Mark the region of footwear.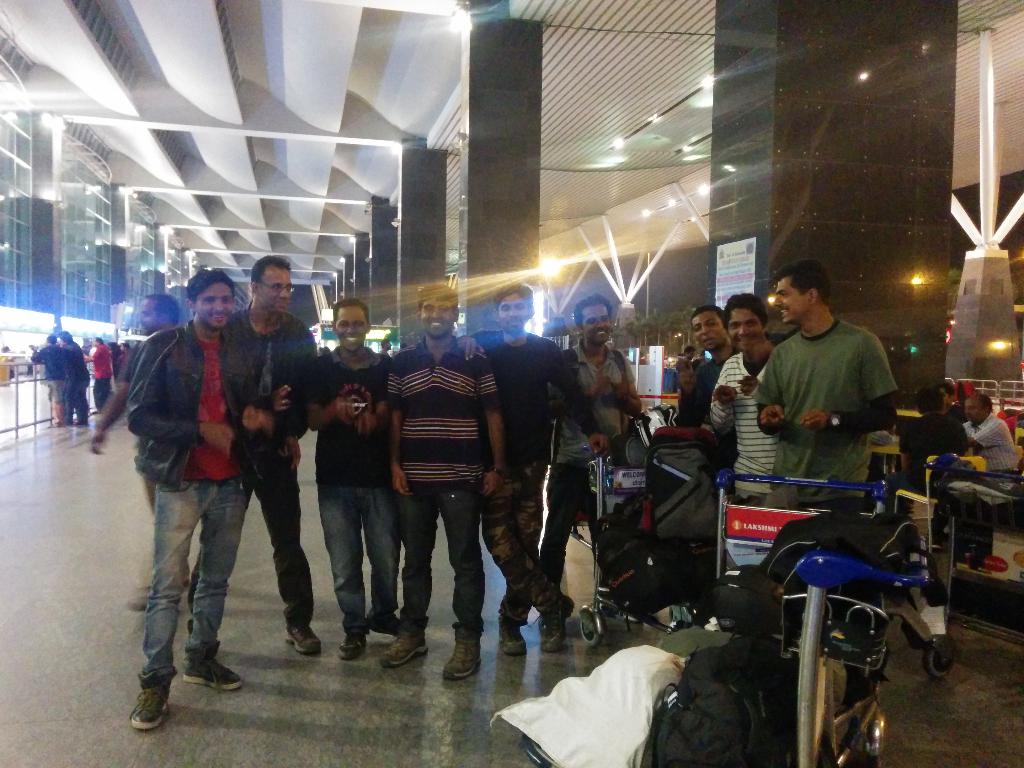
Region: (x1=72, y1=416, x2=86, y2=426).
